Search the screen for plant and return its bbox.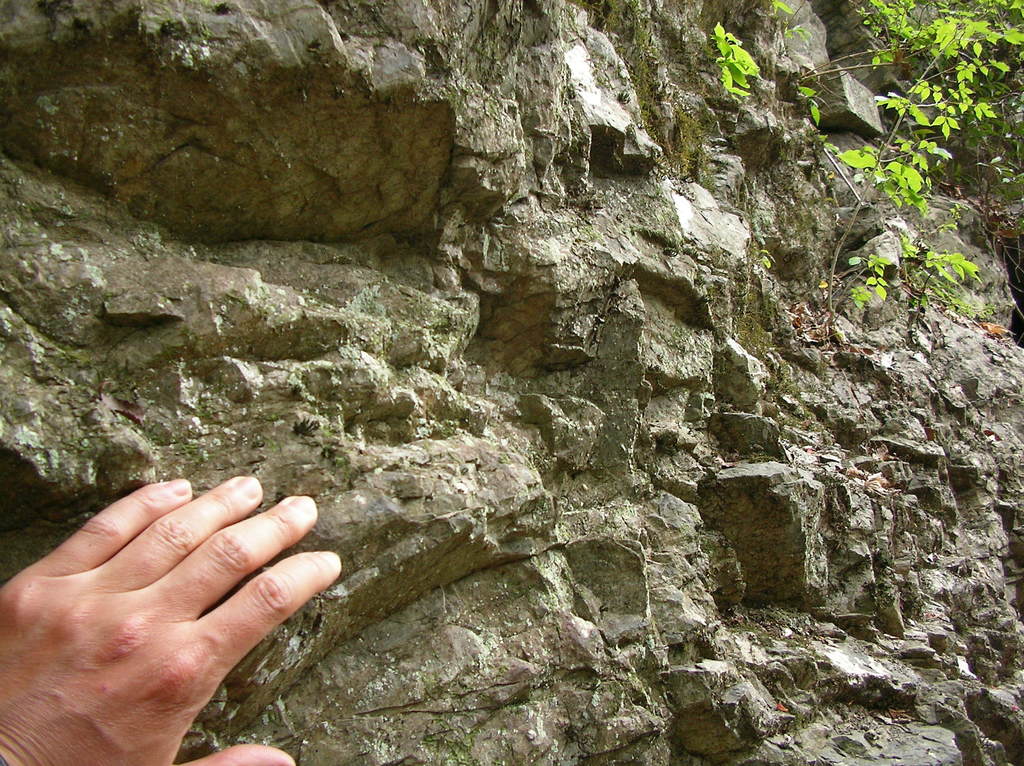
Found: Rect(903, 239, 982, 338).
